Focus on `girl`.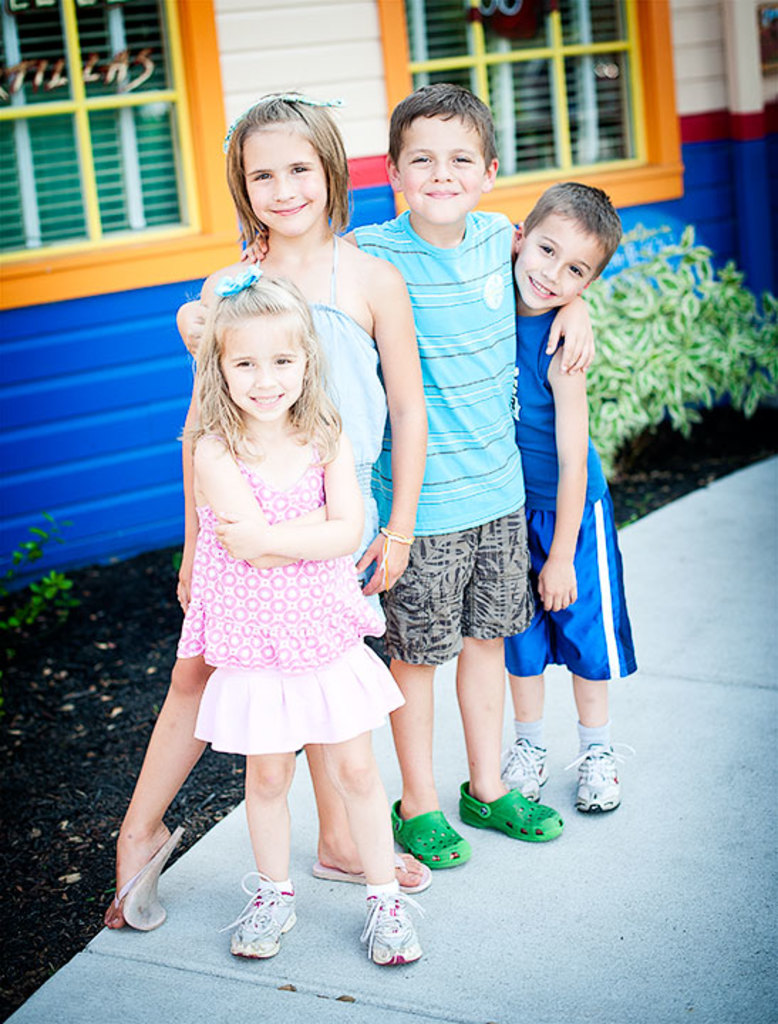
Focused at rect(108, 91, 430, 929).
